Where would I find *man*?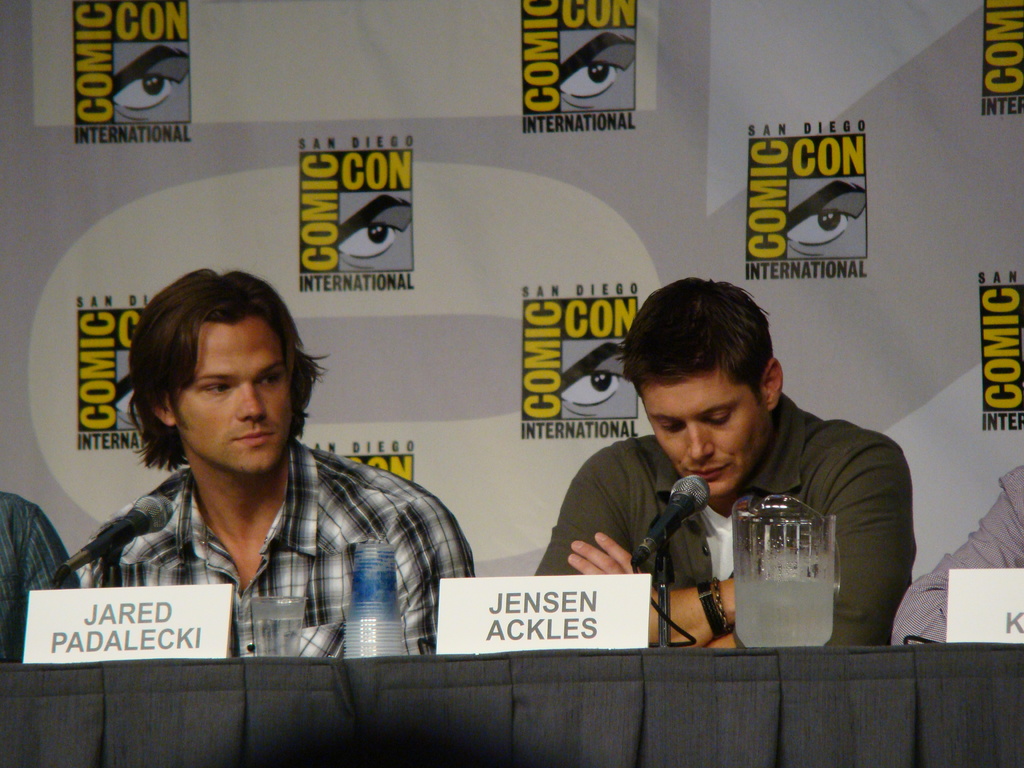
At 59, 264, 473, 657.
